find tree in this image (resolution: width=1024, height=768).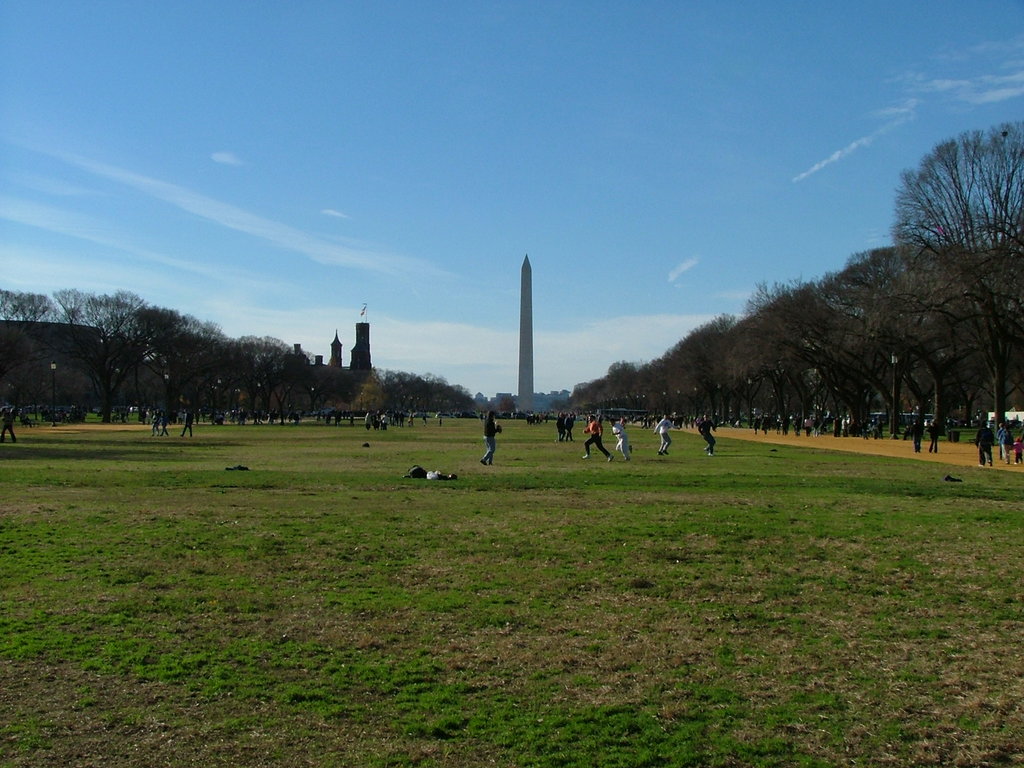
region(593, 377, 605, 408).
